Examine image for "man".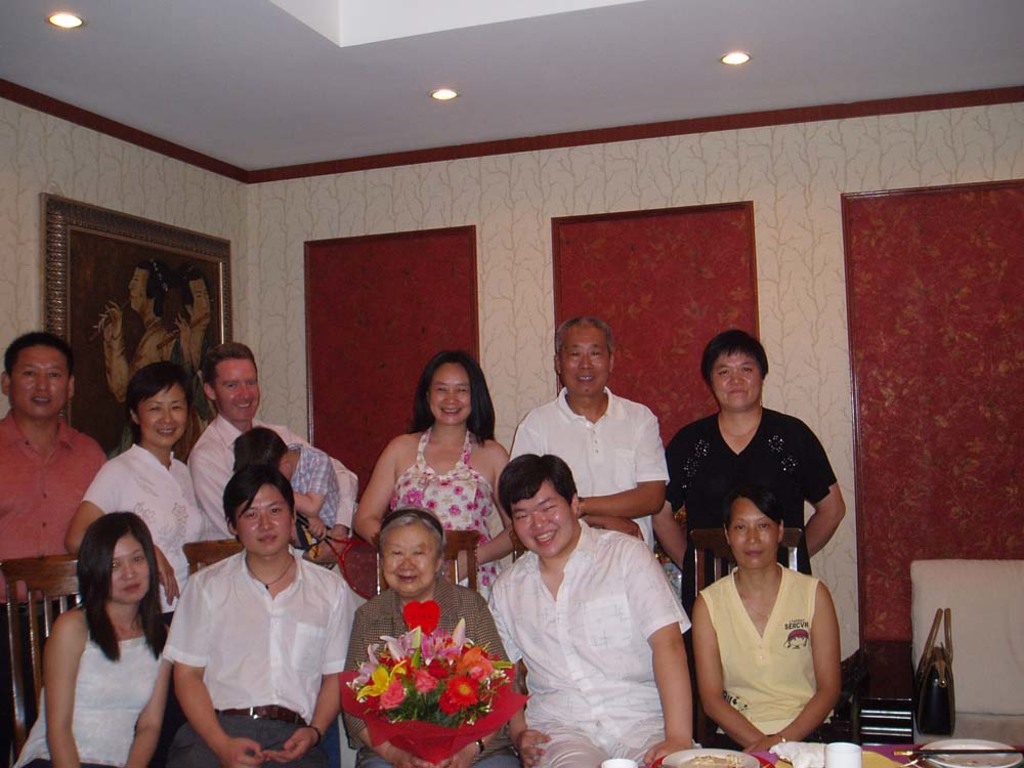
Examination result: 510 314 666 552.
